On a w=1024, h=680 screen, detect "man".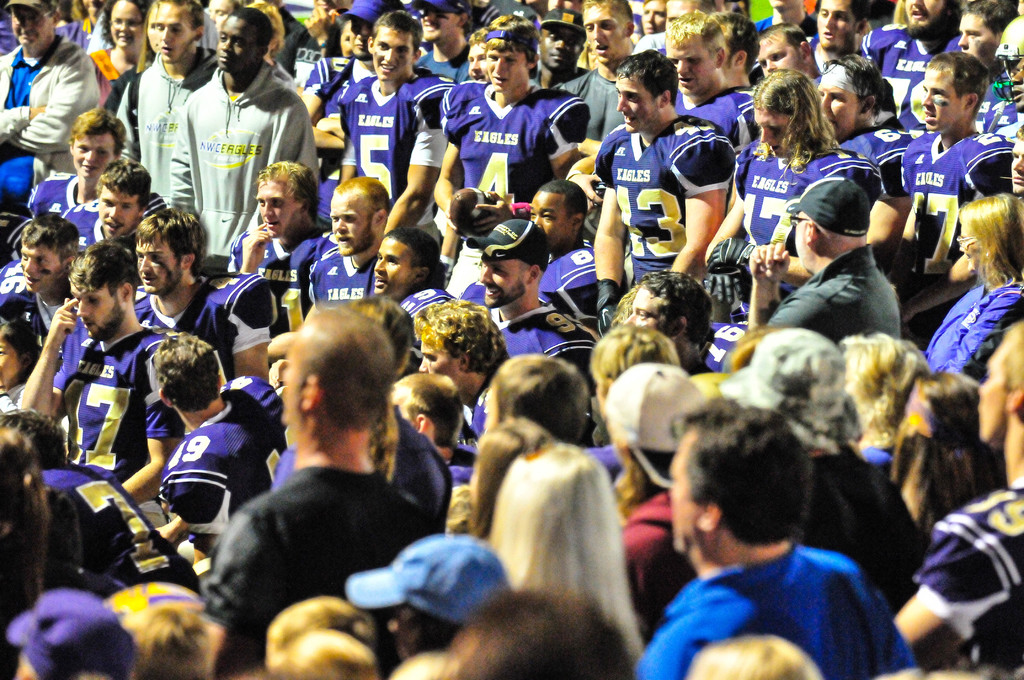
box=[21, 248, 184, 528].
